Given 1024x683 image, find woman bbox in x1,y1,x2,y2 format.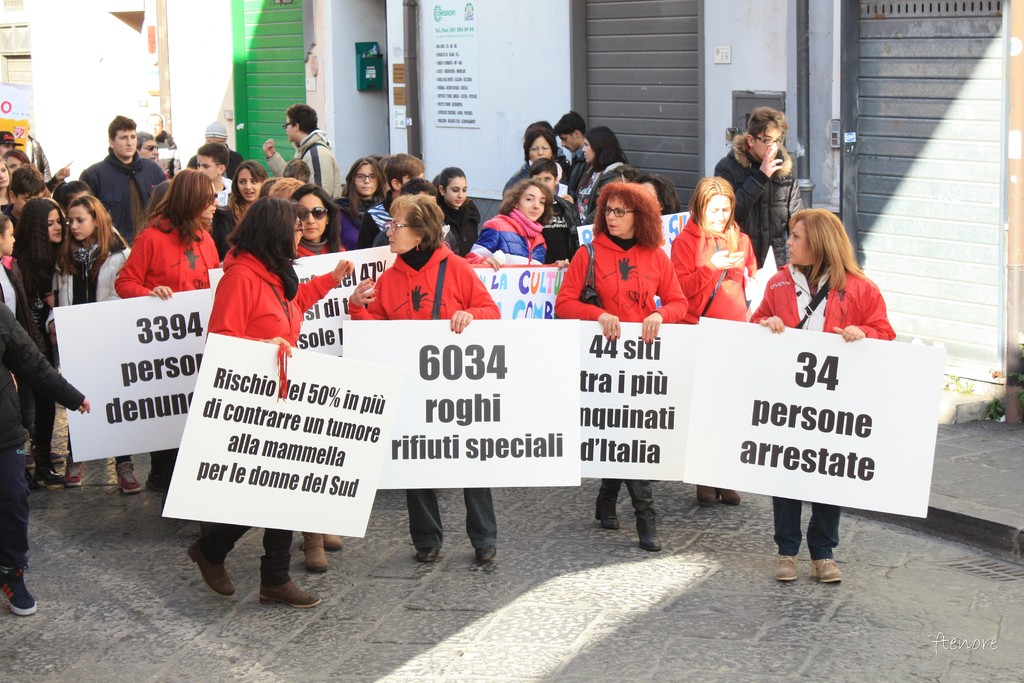
490,185,566,270.
